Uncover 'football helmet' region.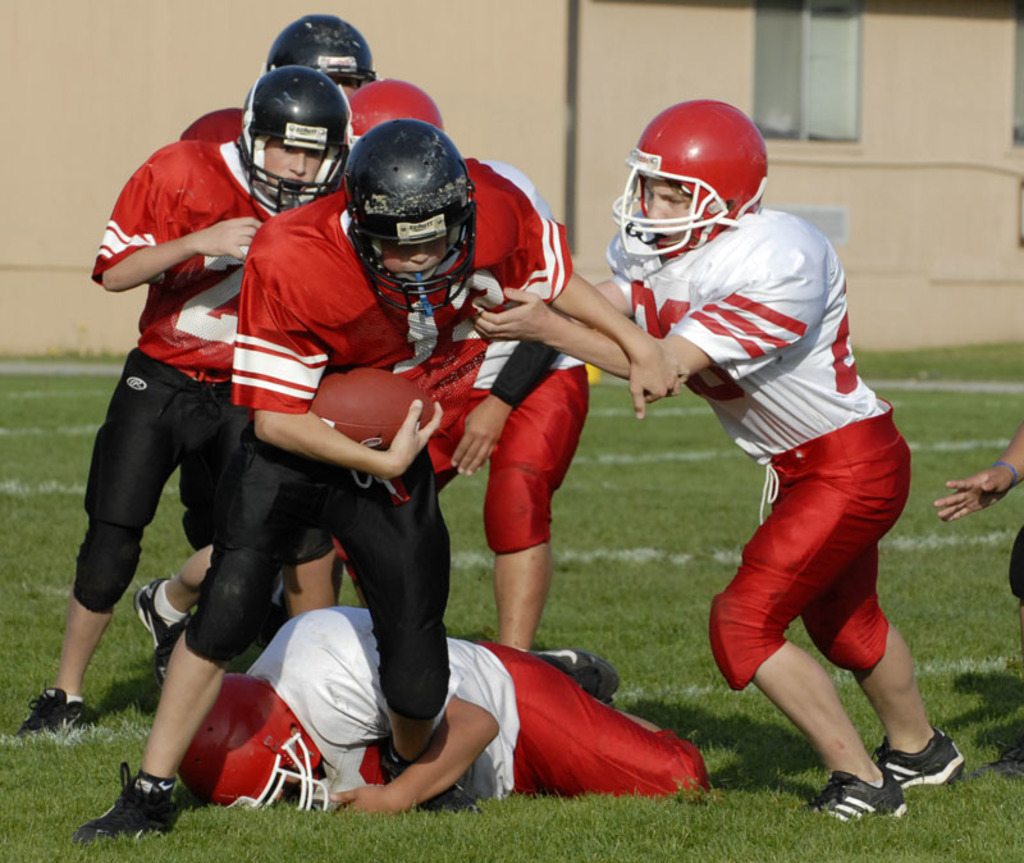
Uncovered: Rect(233, 65, 353, 207).
